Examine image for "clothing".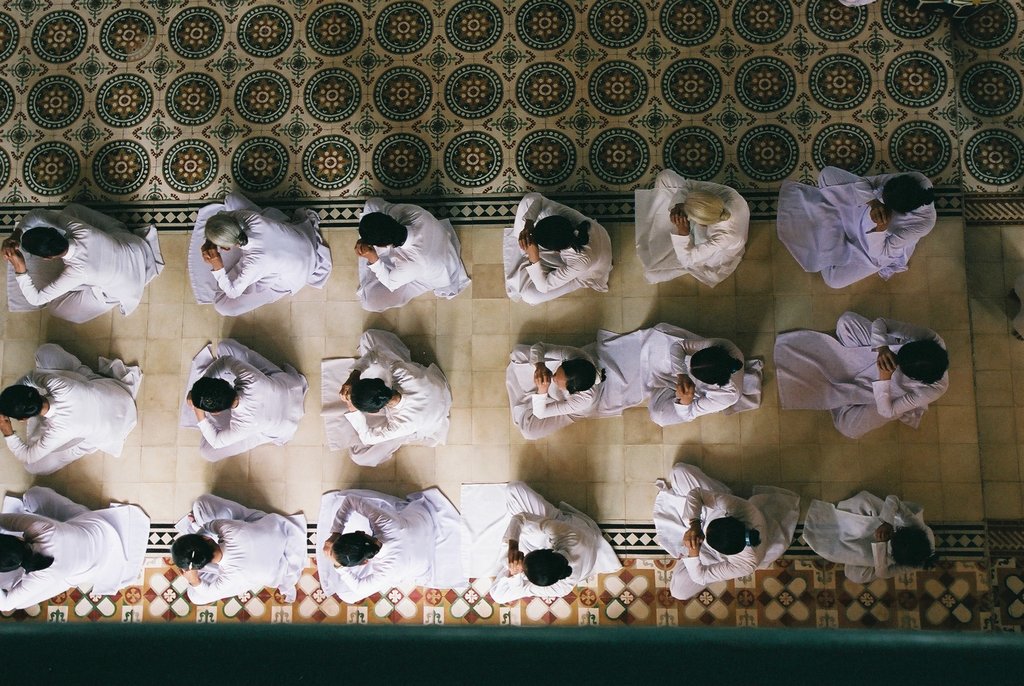
Examination result: BBox(305, 495, 473, 607).
